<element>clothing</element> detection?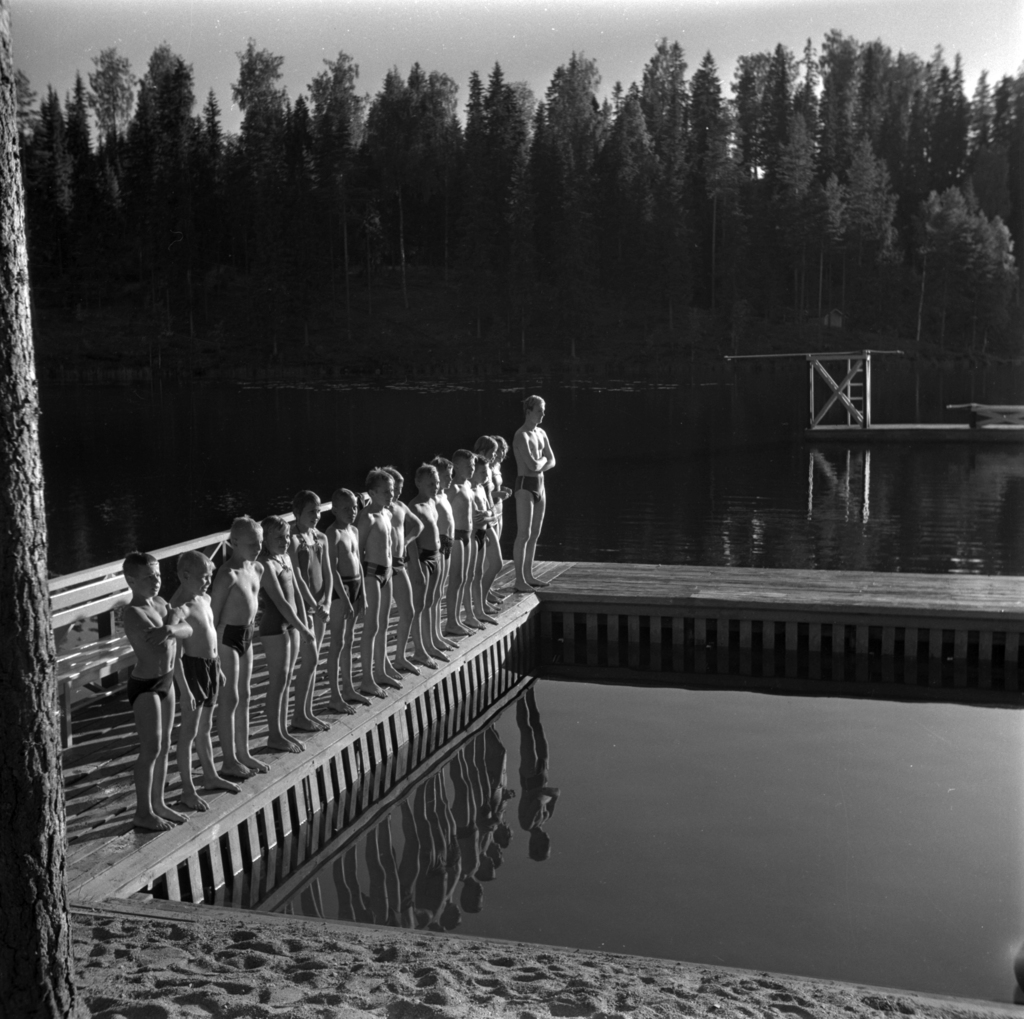
516, 474, 542, 502
